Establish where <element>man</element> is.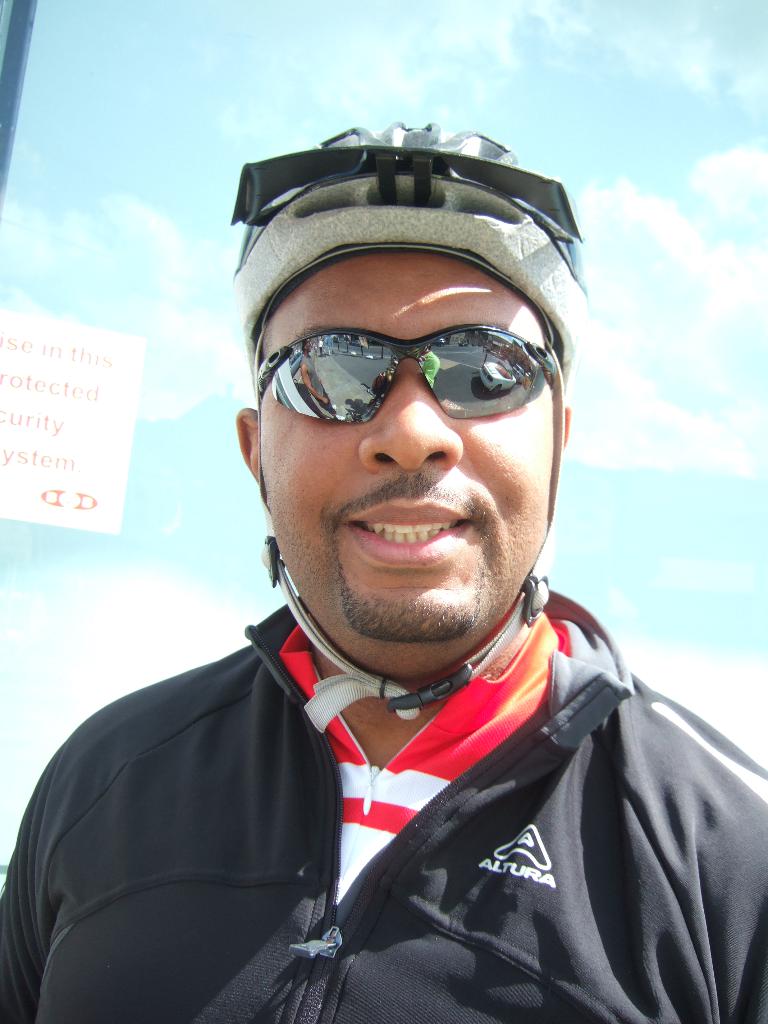
Established at bbox=[0, 120, 767, 1023].
